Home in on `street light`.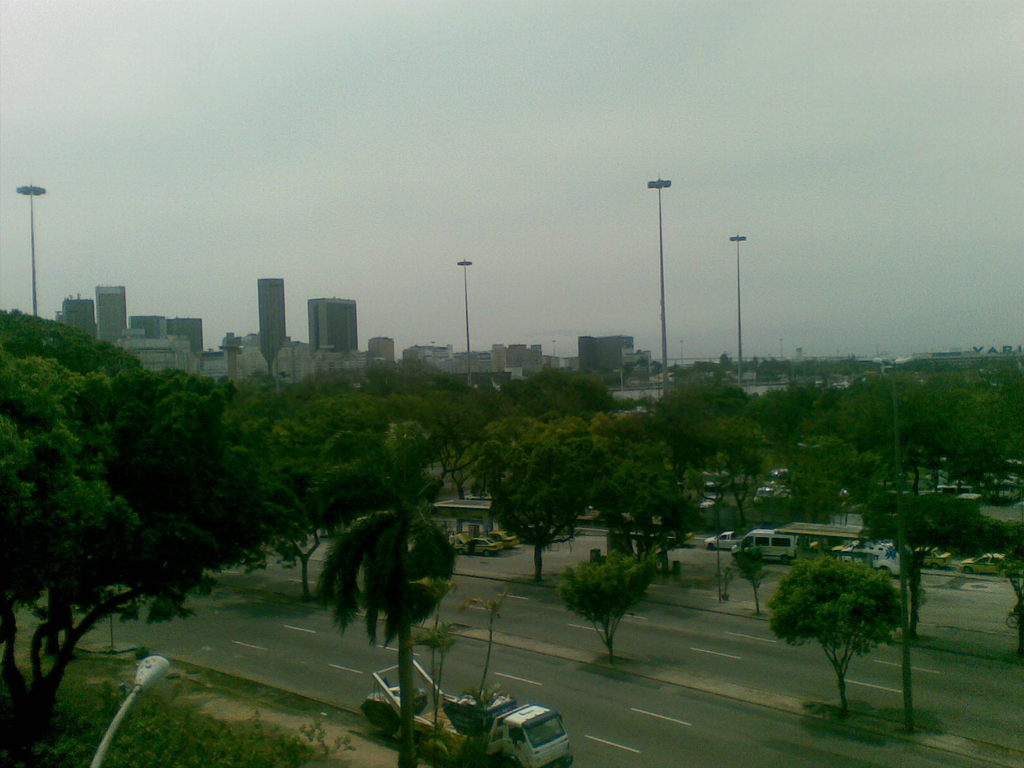
Homed in at locate(88, 651, 178, 767).
